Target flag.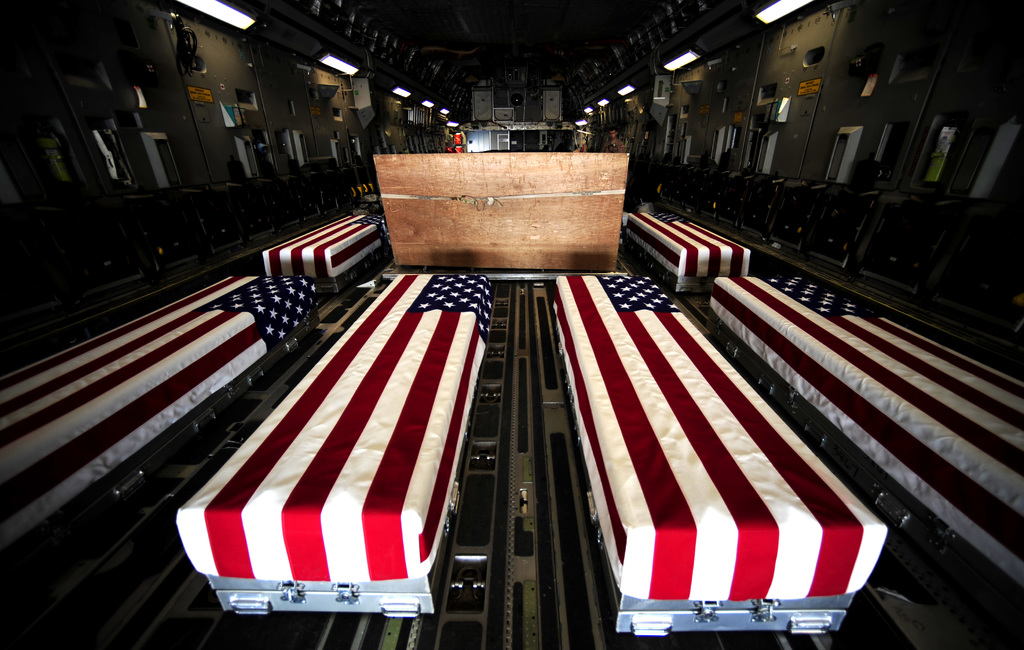
Target region: (3, 272, 310, 544).
